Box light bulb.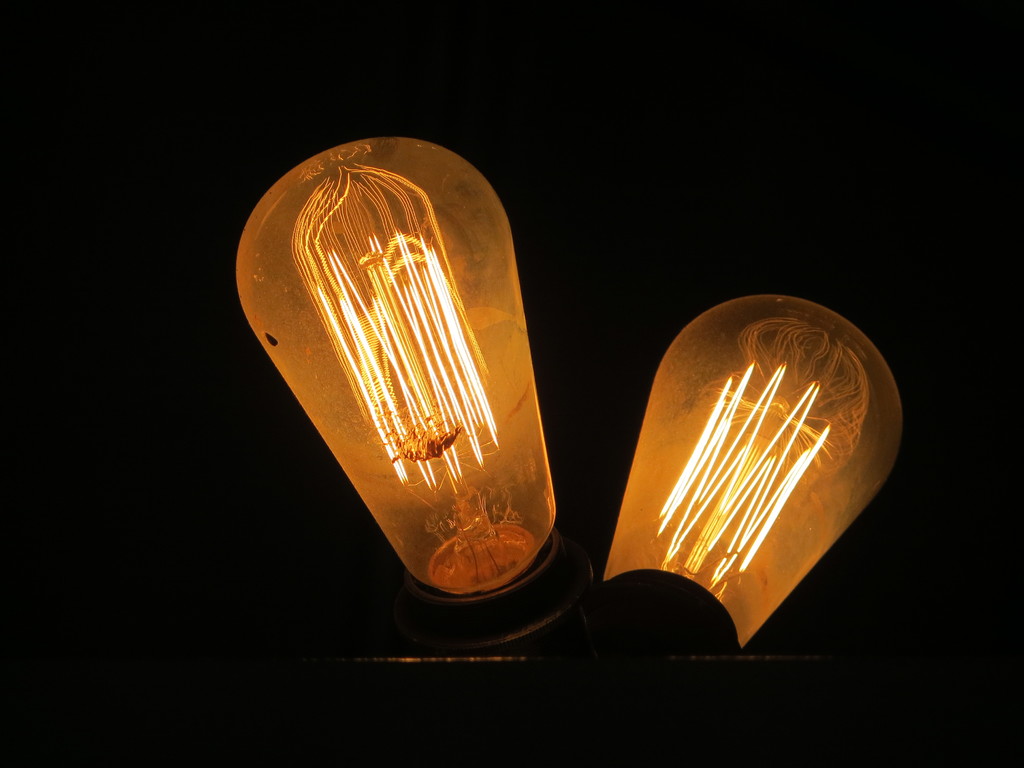
bbox=(234, 138, 592, 656).
